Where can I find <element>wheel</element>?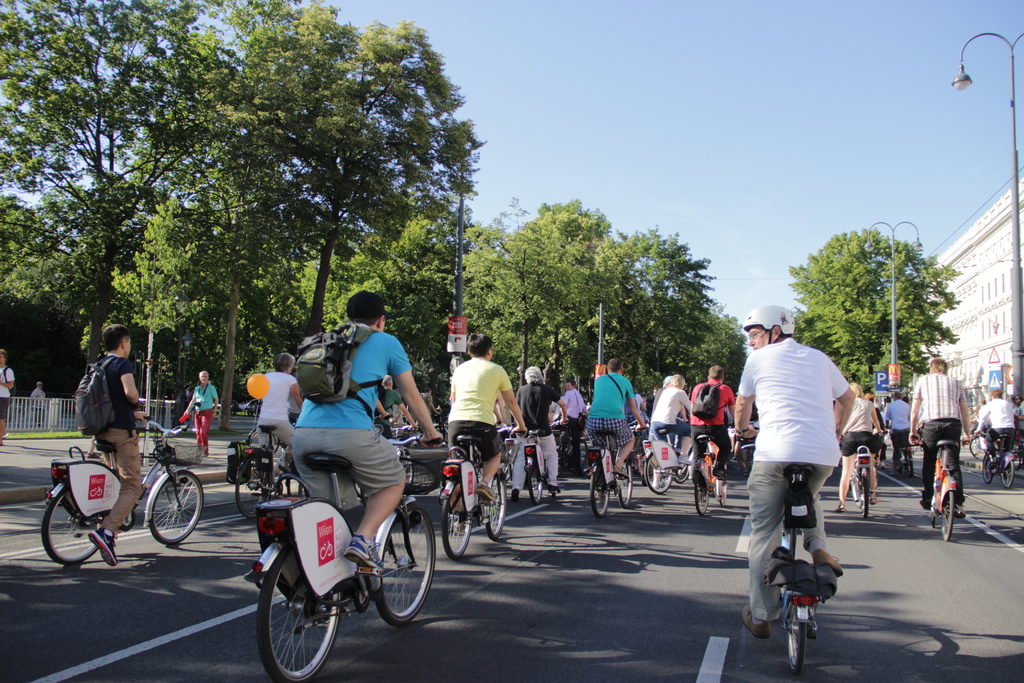
You can find it at {"x1": 984, "y1": 462, "x2": 995, "y2": 483}.
